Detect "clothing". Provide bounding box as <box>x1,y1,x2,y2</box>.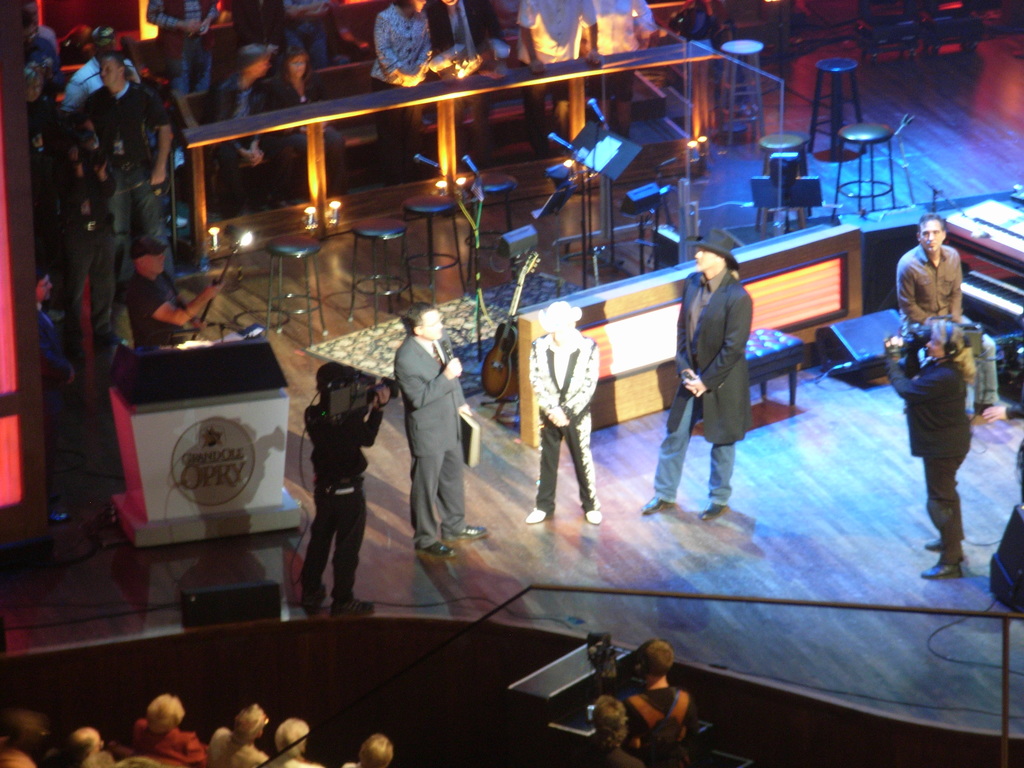
<box>521,335,606,515</box>.
